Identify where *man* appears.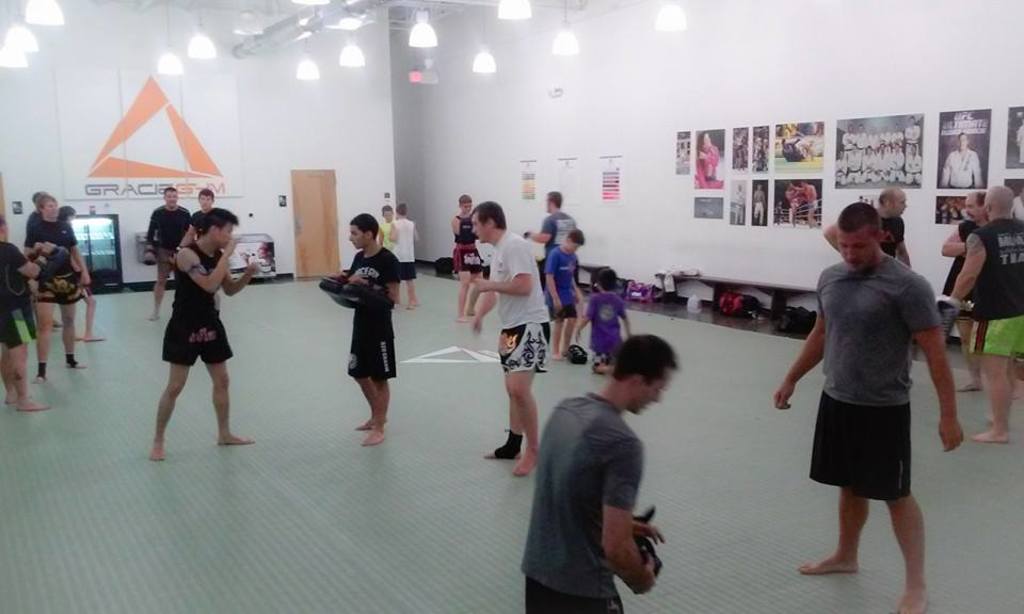
Appears at bbox=[470, 200, 549, 478].
